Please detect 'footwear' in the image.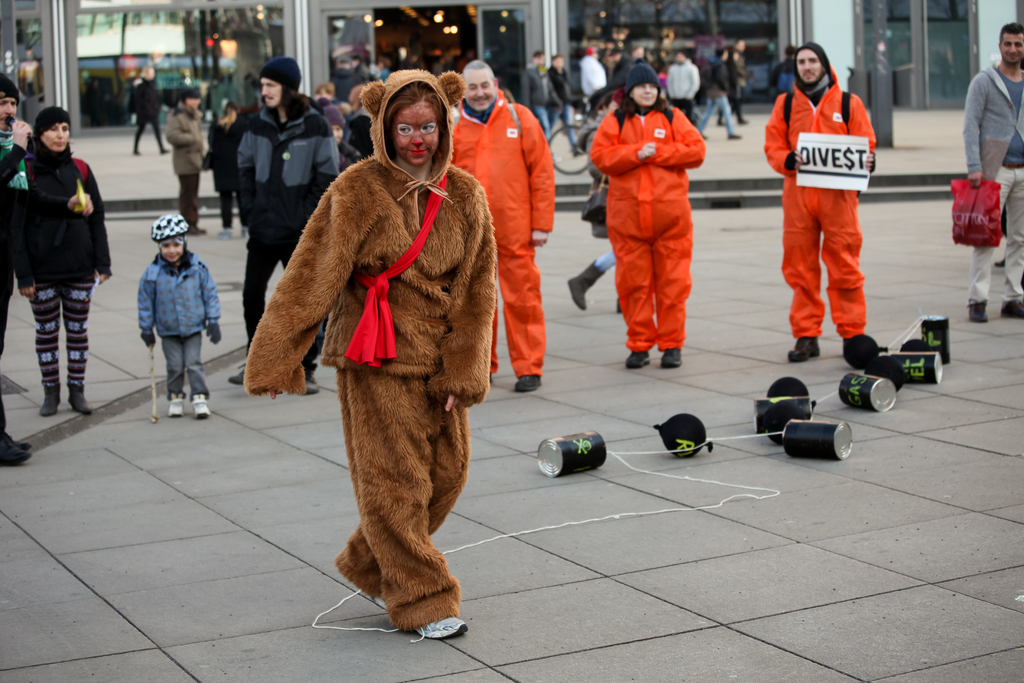
189,395,214,420.
